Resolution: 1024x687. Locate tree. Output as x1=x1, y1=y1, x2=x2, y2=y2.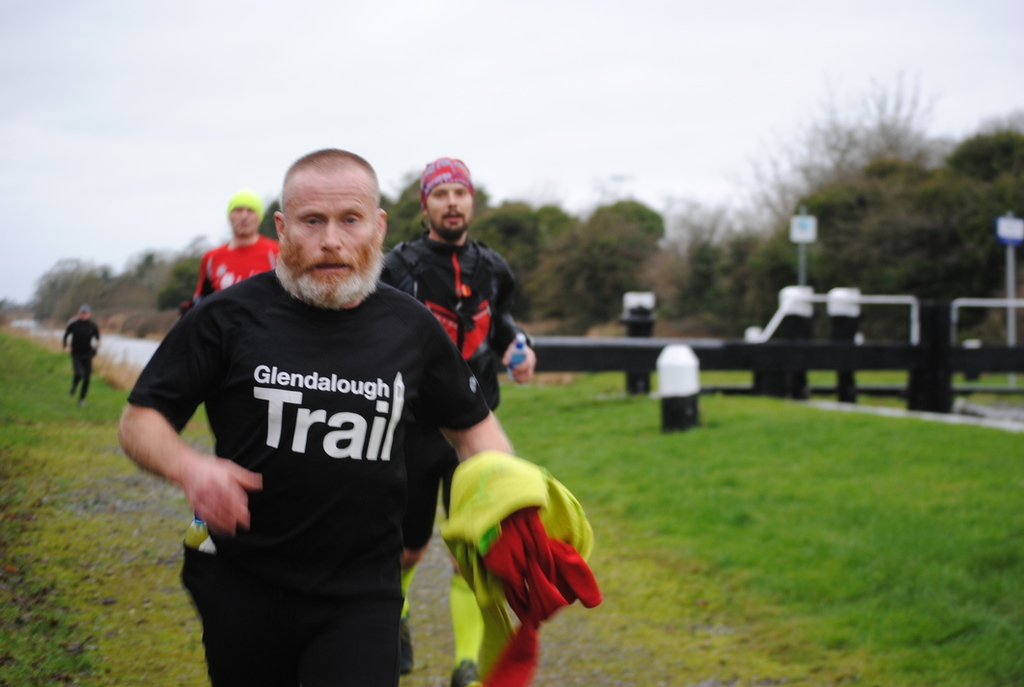
x1=641, y1=244, x2=702, y2=316.
